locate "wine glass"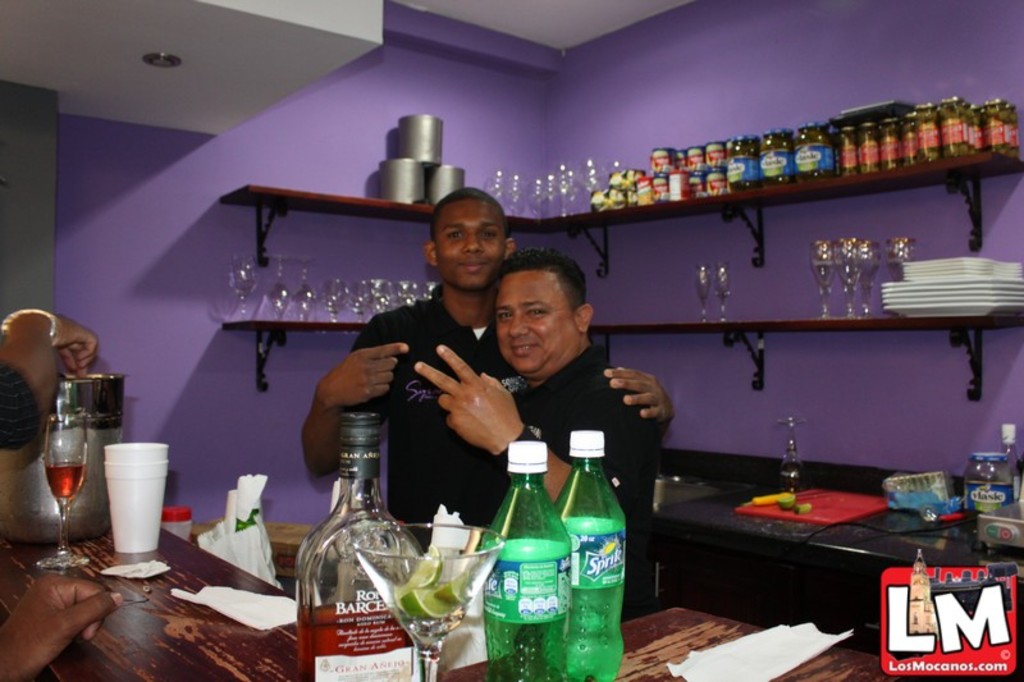
select_region(717, 255, 731, 321)
